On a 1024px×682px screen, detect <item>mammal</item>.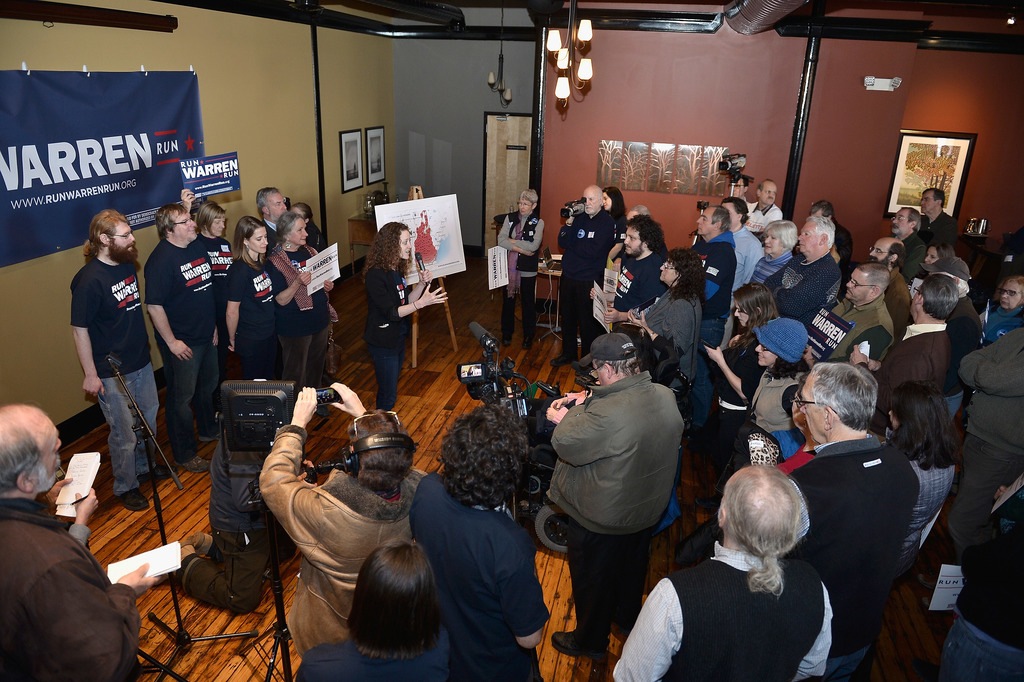
x1=780, y1=390, x2=820, y2=474.
